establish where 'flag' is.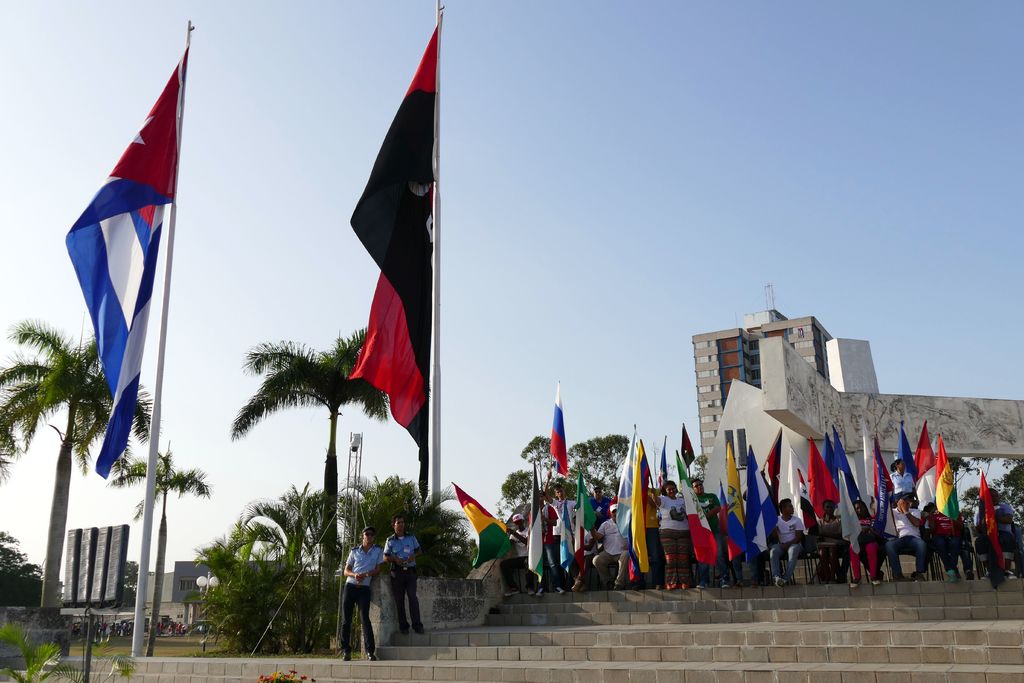
Established at 575/470/600/531.
